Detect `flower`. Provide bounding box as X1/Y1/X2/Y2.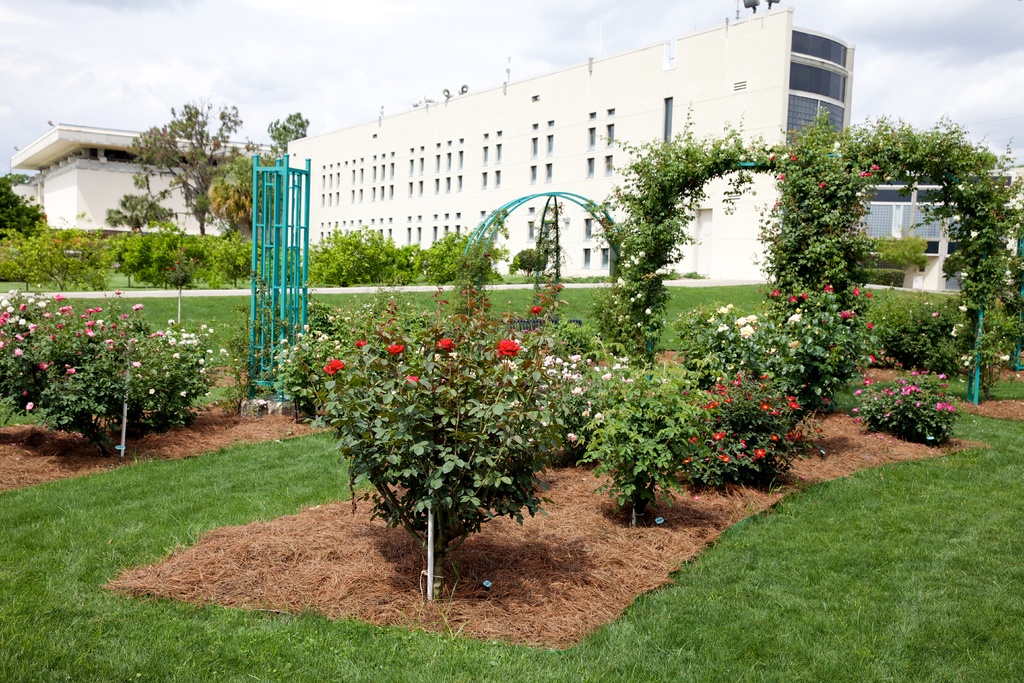
937/372/947/381.
